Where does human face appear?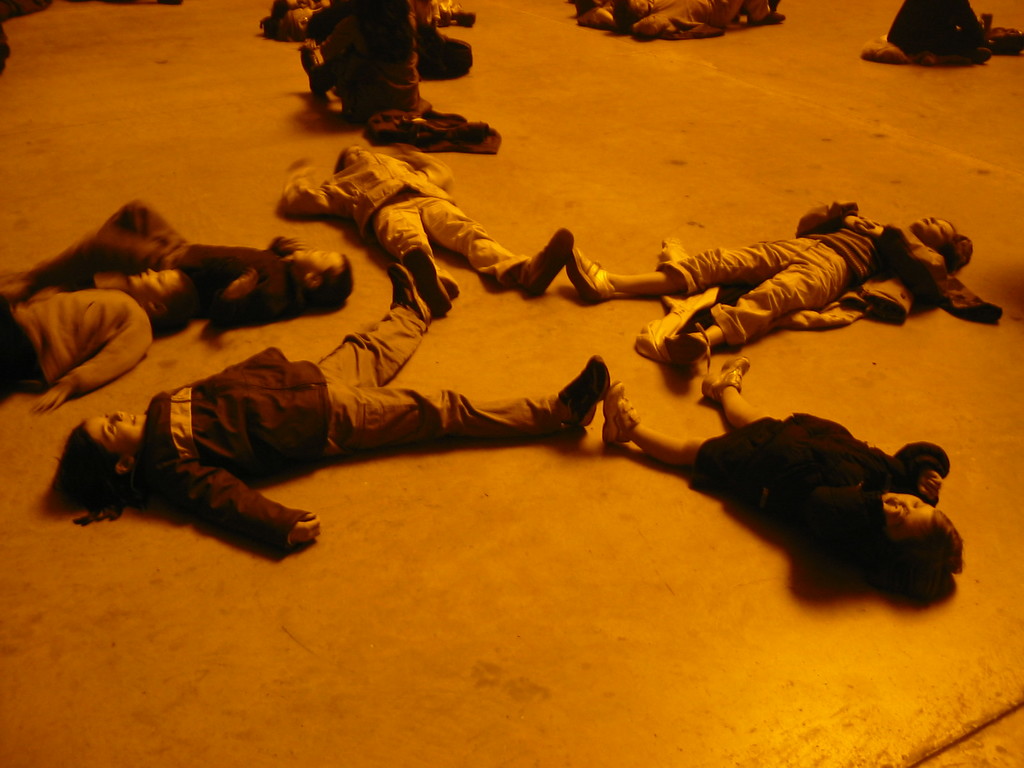
Appears at <region>127, 268, 175, 304</region>.
